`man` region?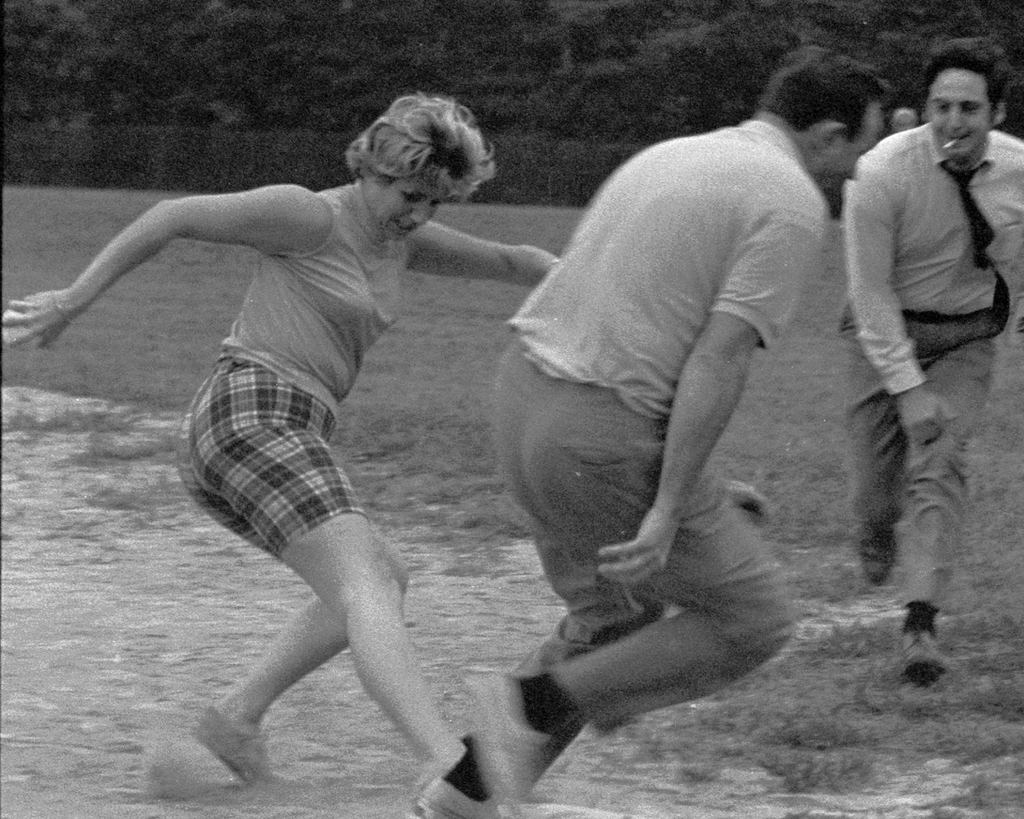
region(421, 43, 897, 818)
